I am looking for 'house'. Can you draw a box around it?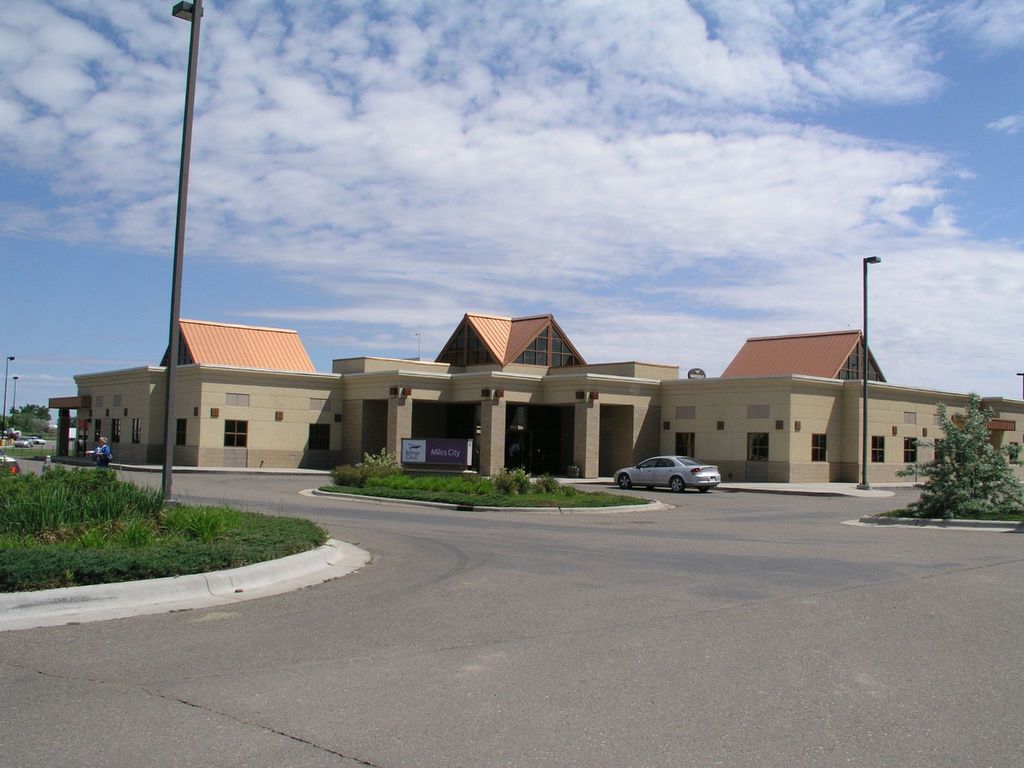
Sure, the bounding box is (left=984, top=384, right=1023, bottom=484).
